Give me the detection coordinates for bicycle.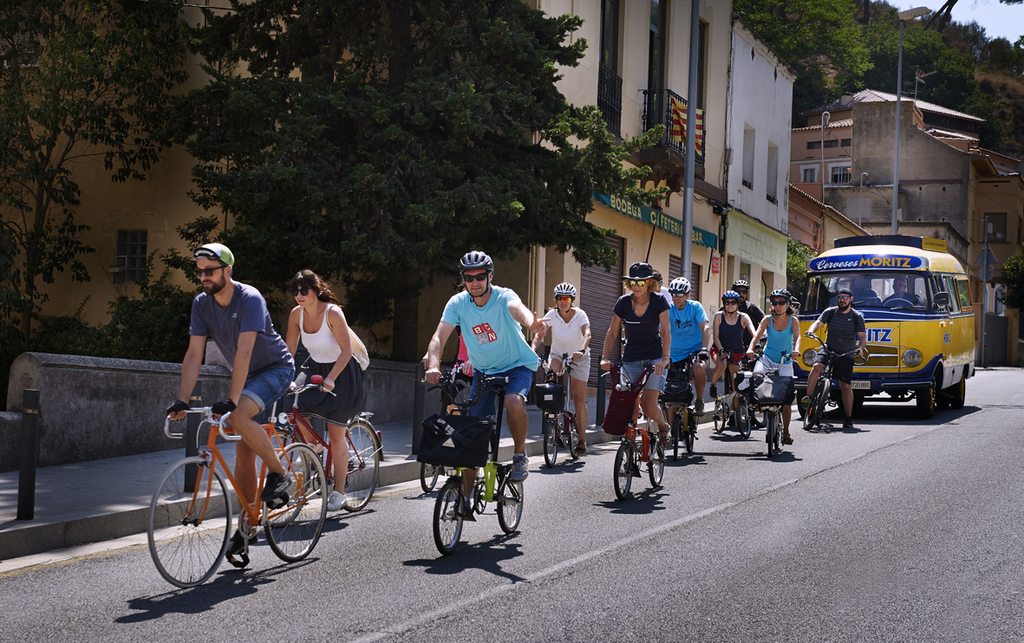
BBox(258, 369, 382, 529).
